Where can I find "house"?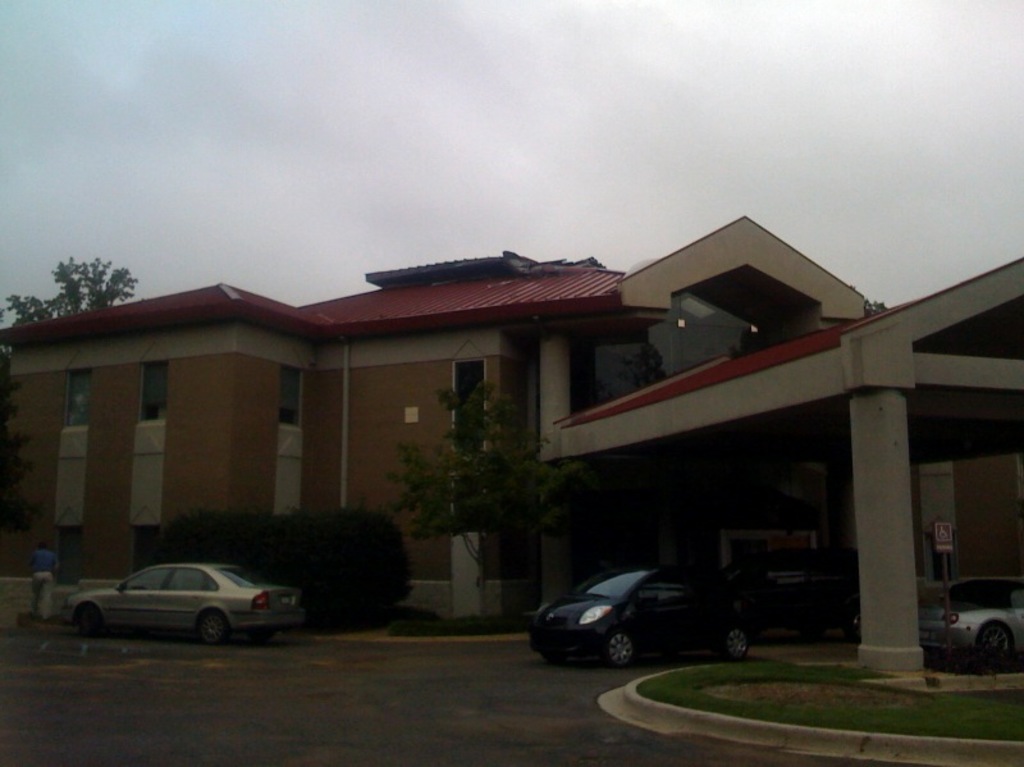
You can find it at left=0, top=252, right=645, bottom=625.
